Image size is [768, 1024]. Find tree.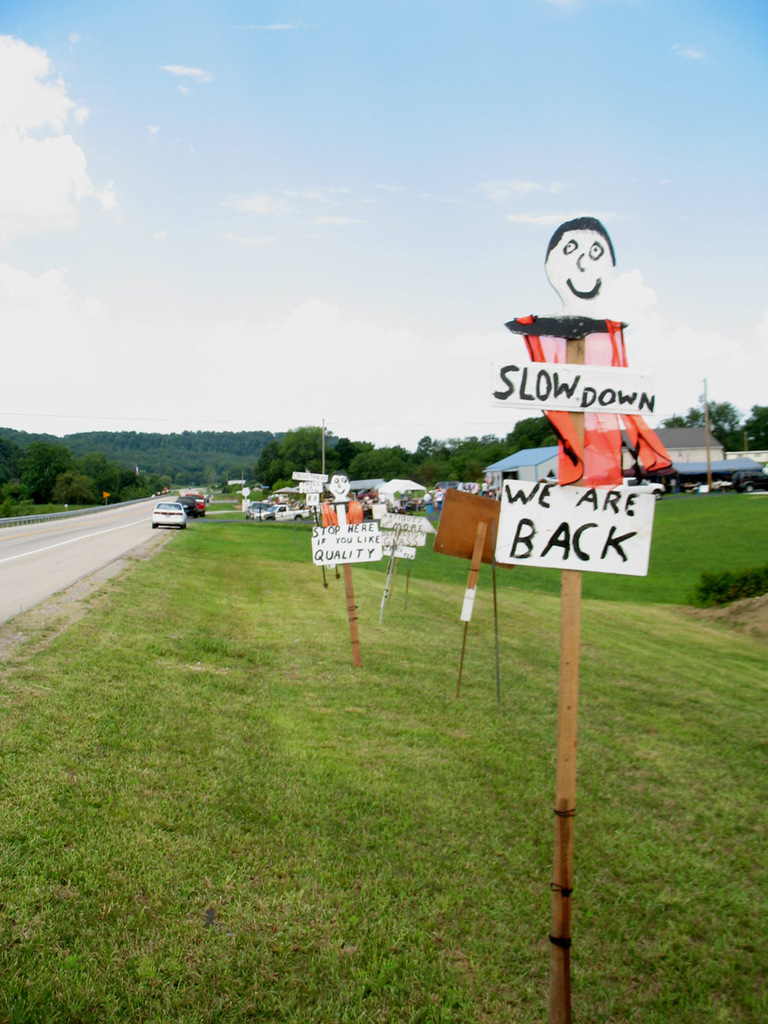
left=48, top=460, right=102, bottom=509.
